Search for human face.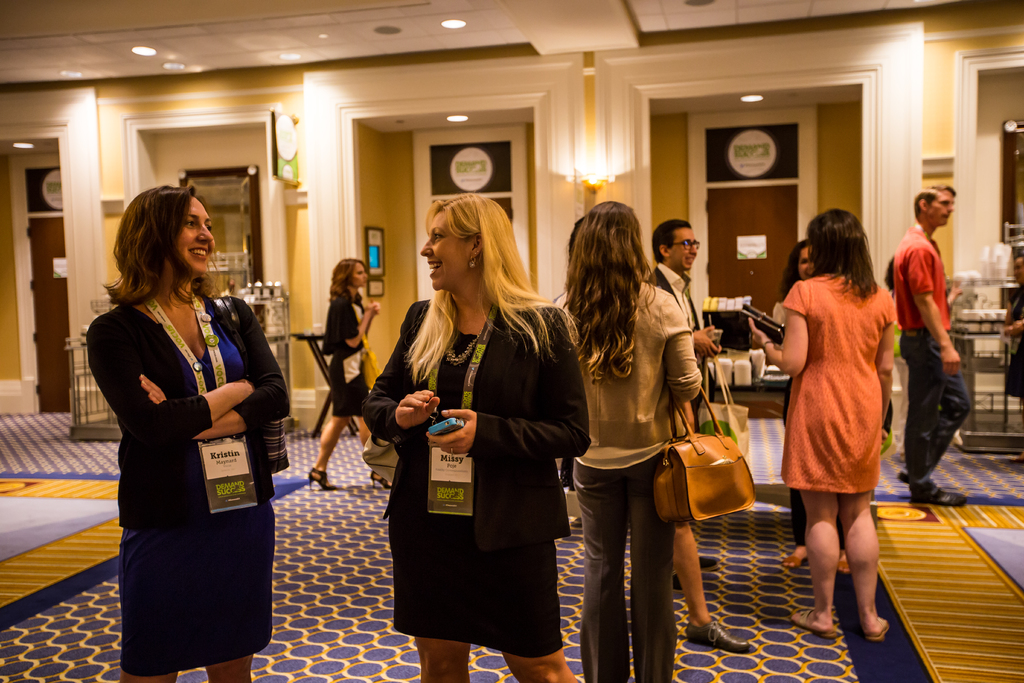
Found at (353,263,366,288).
